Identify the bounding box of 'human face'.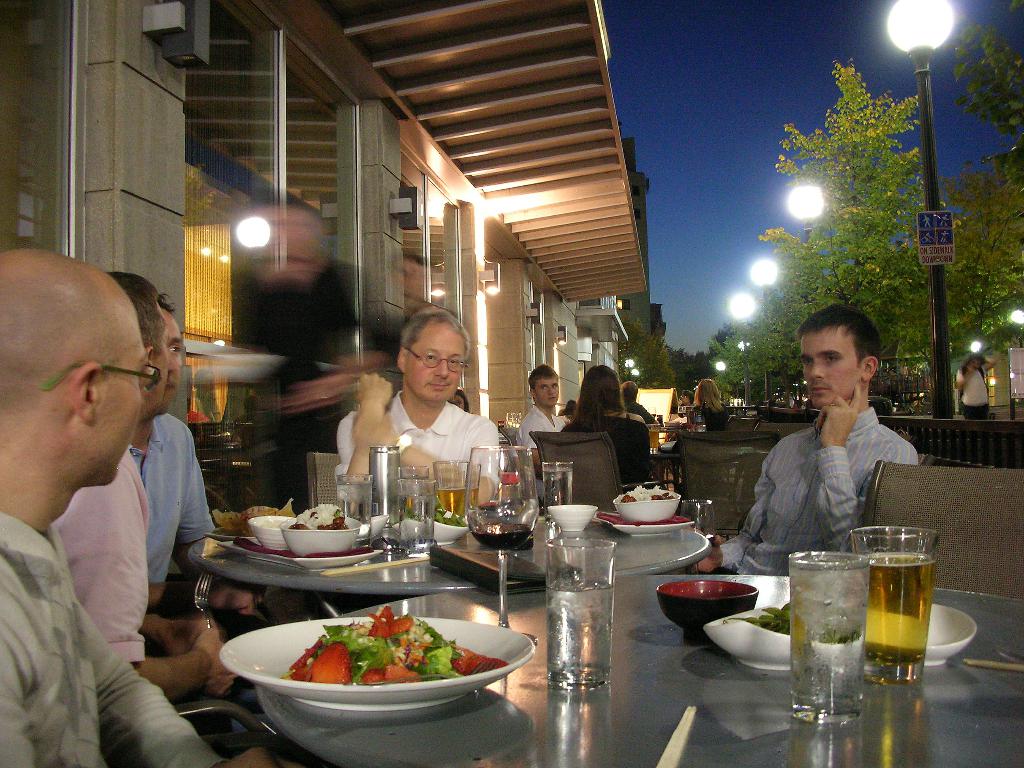
Rect(91, 304, 144, 480).
